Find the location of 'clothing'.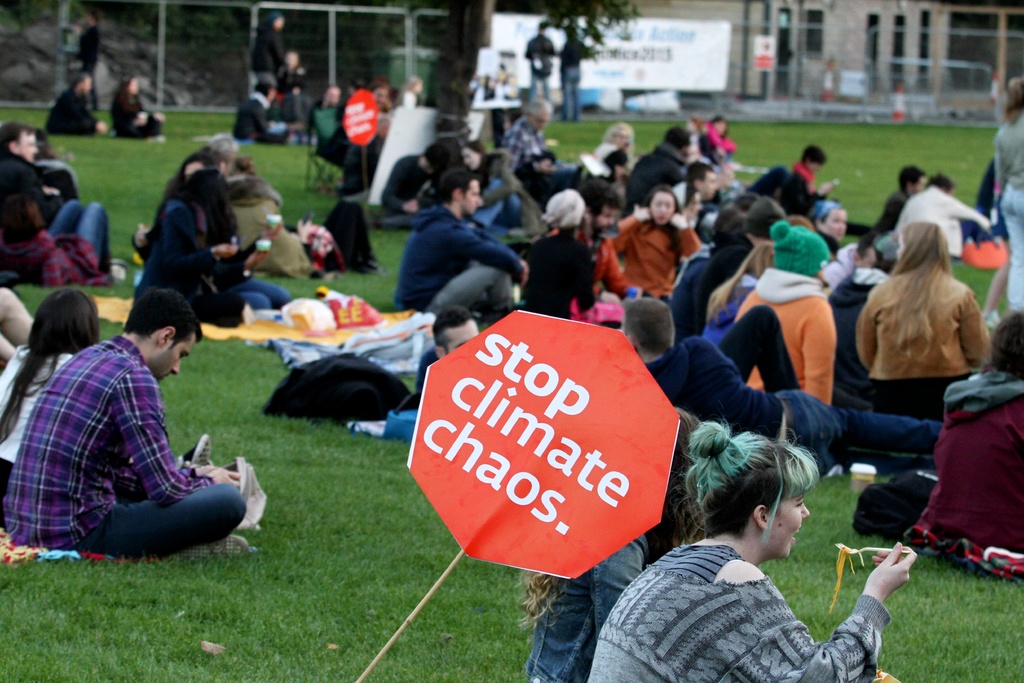
Location: rect(0, 200, 122, 288).
